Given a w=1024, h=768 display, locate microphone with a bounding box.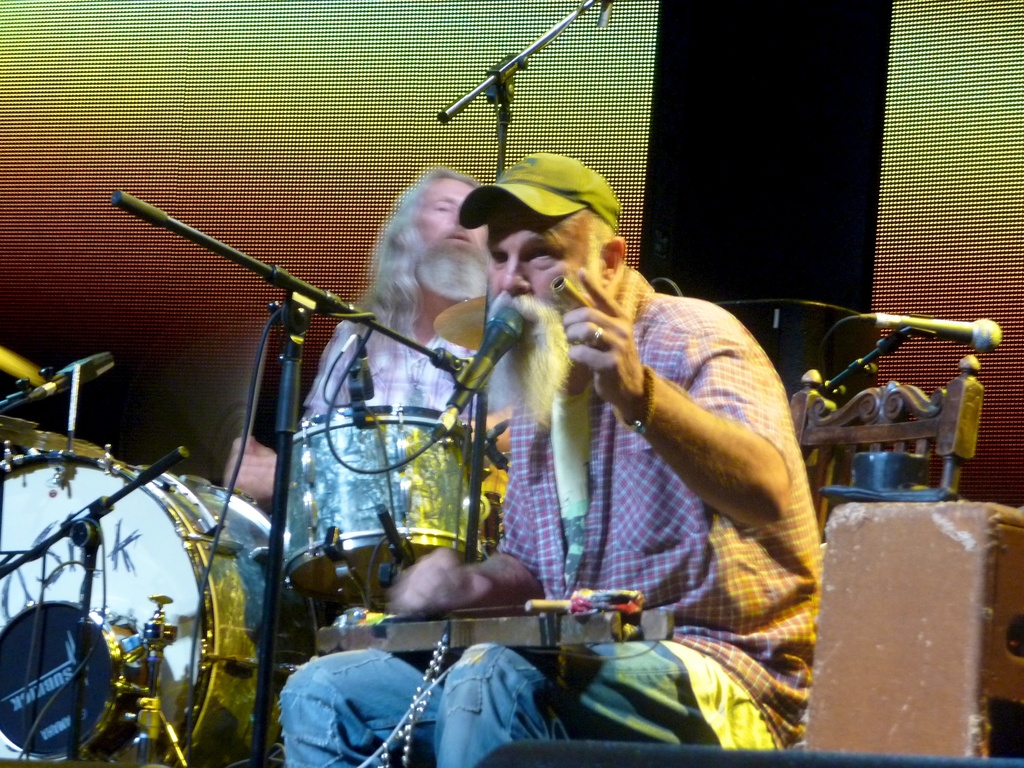
Located: 842 309 1006 356.
